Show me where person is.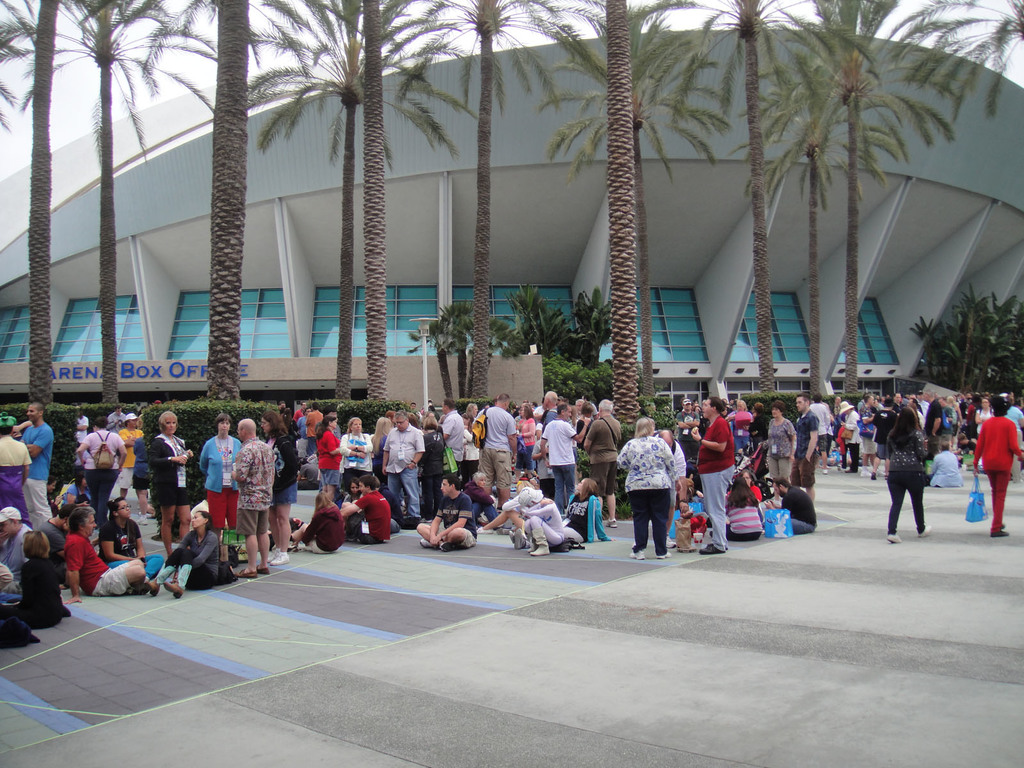
person is at crop(0, 416, 29, 522).
